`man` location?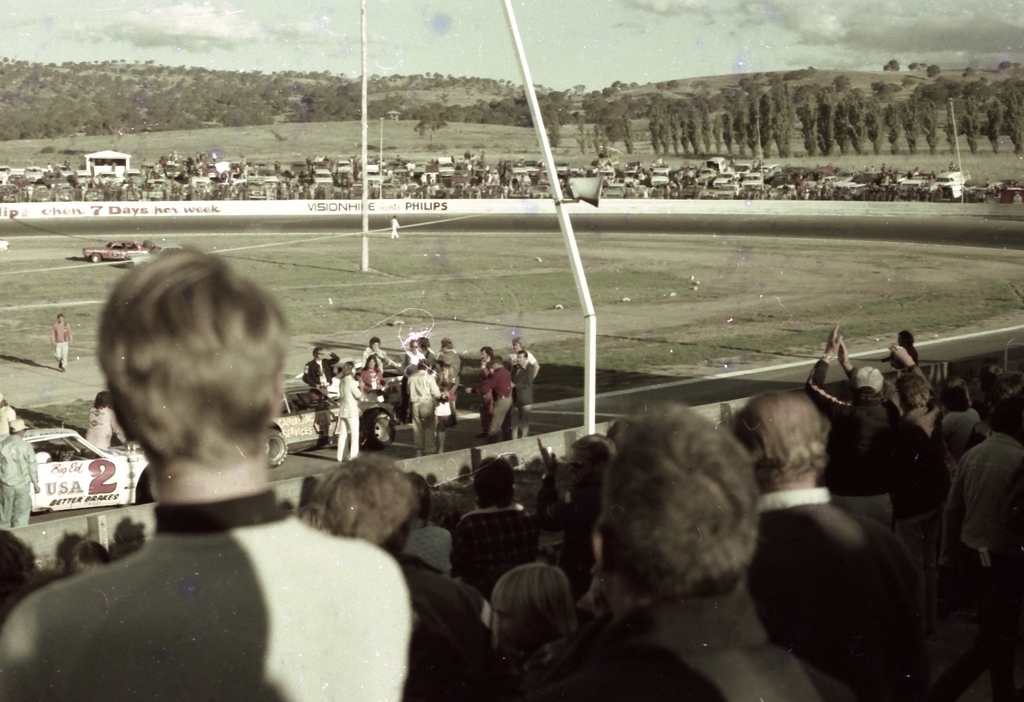
left=301, top=343, right=341, bottom=409
